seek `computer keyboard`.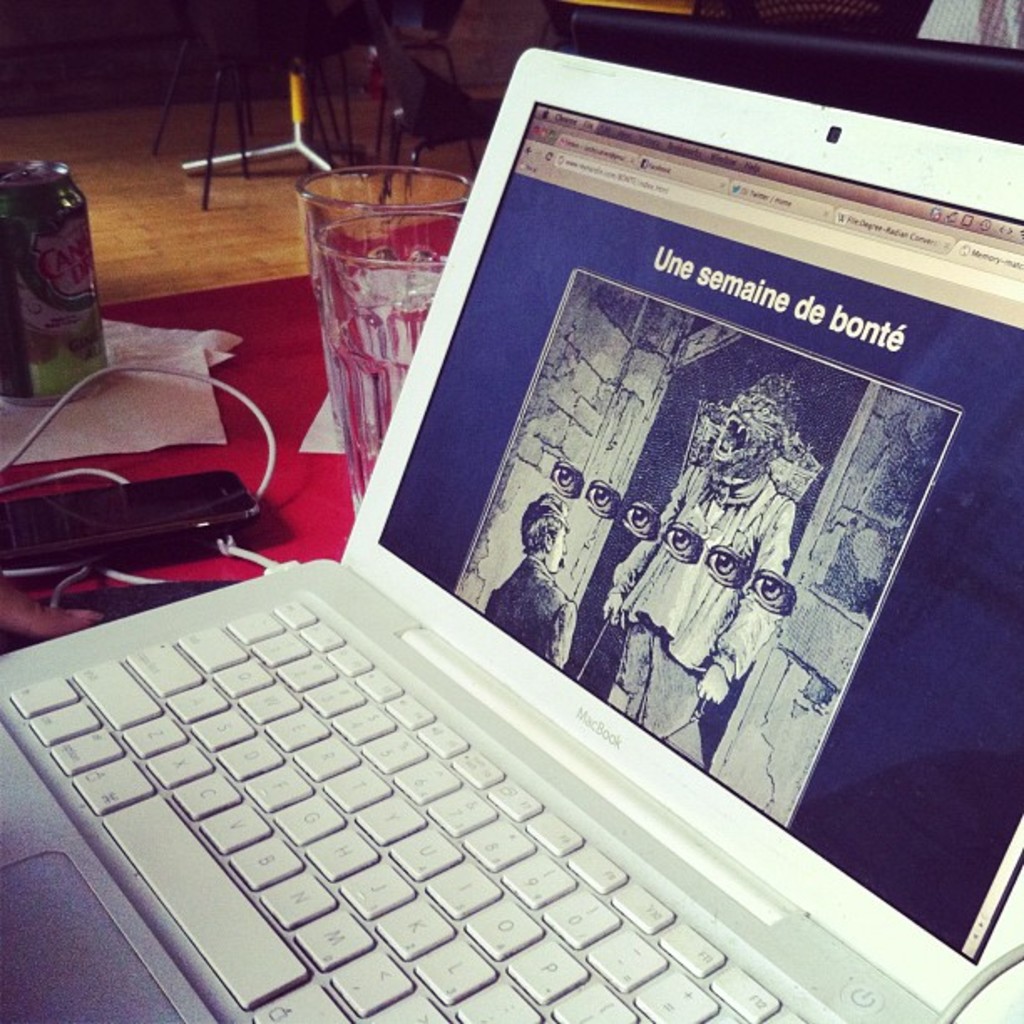
0/596/827/1022.
